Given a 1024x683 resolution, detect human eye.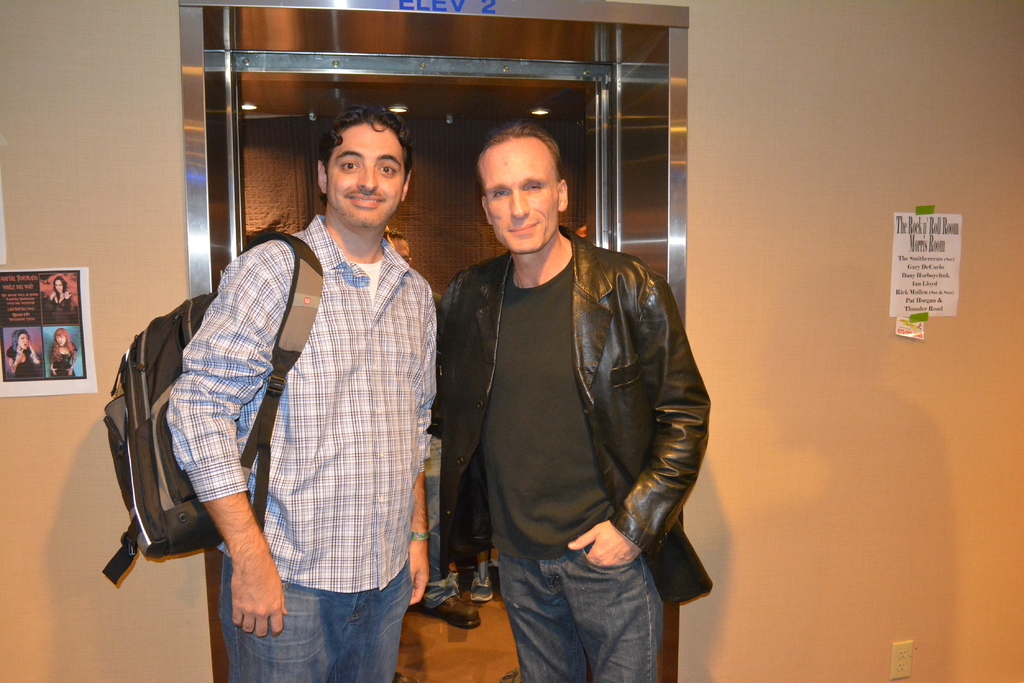
493 188 508 200.
